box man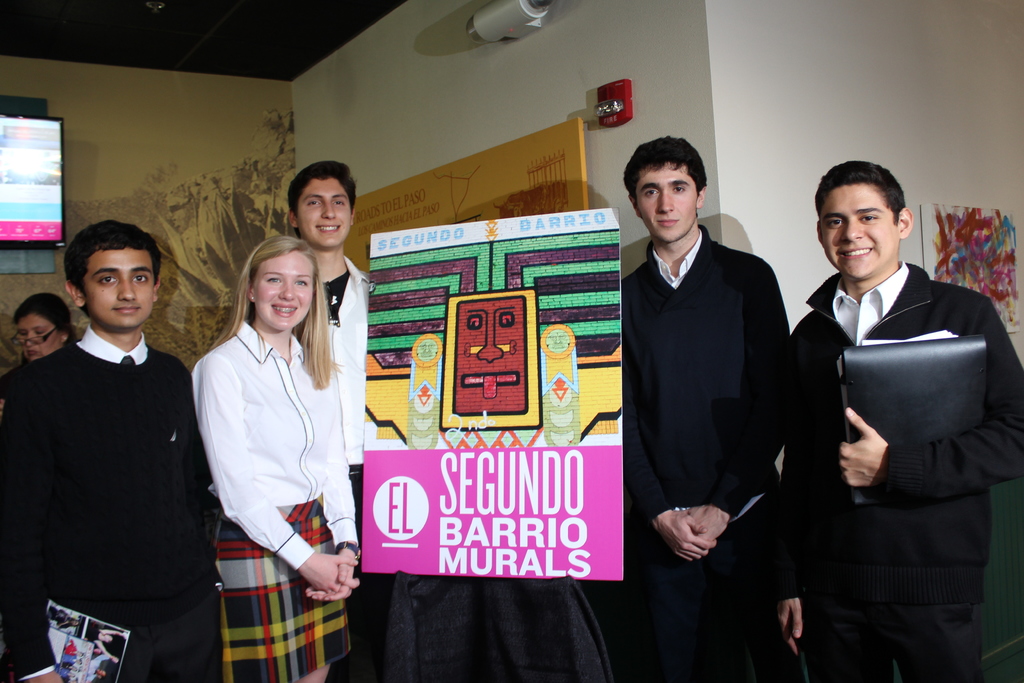
detection(284, 151, 379, 682)
